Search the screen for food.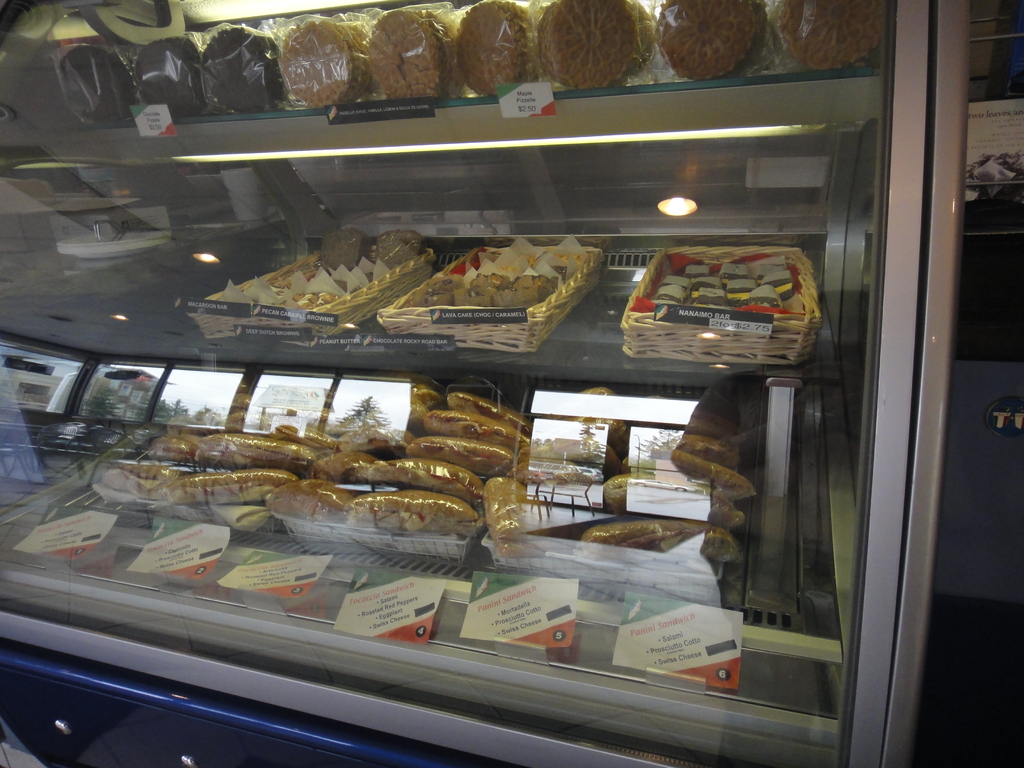
Found at (456, 0, 541, 93).
